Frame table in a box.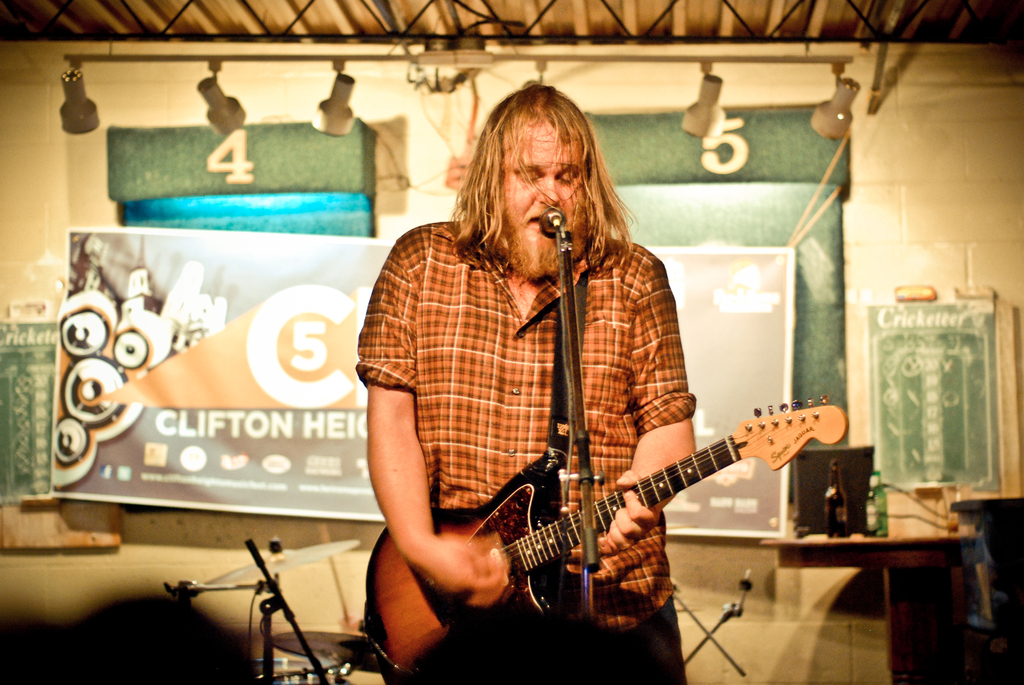
[765,511,991,675].
